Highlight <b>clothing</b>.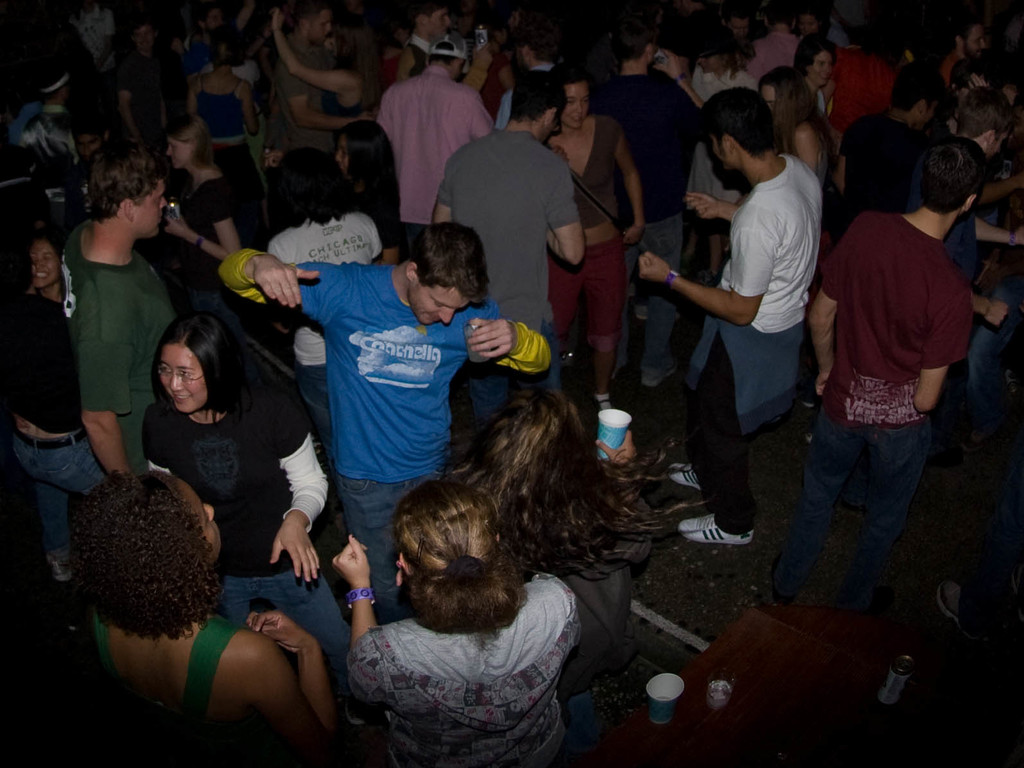
Highlighted region: {"left": 942, "top": 45, "right": 958, "bottom": 71}.
